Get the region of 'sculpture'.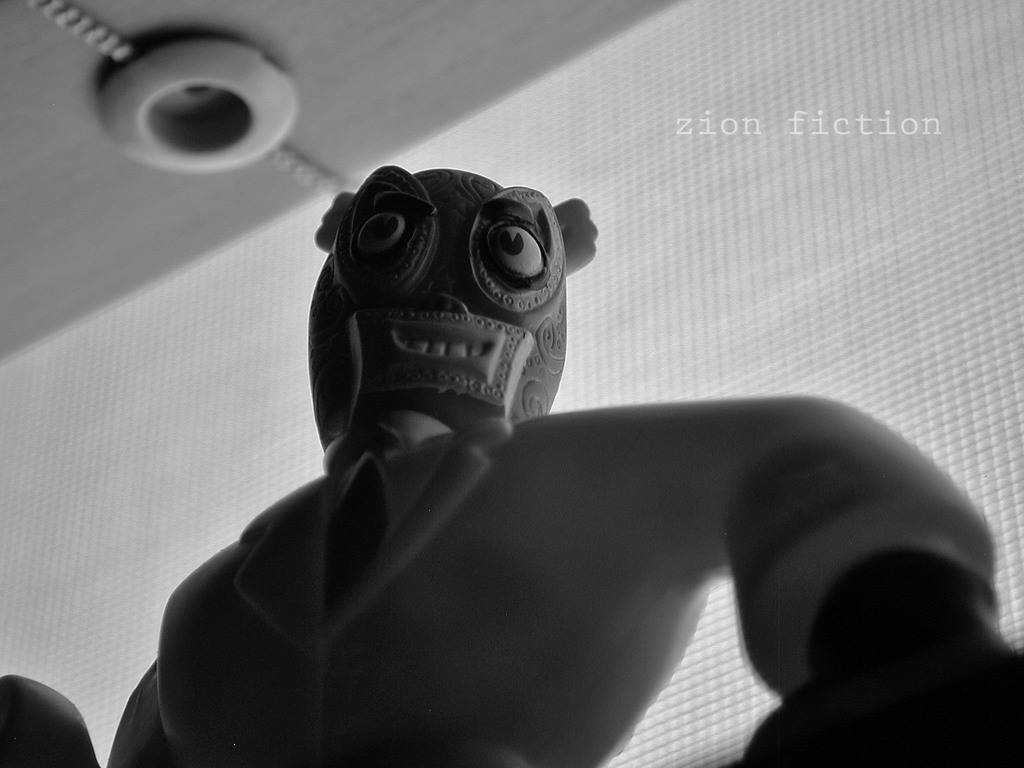
[0, 165, 1023, 767].
